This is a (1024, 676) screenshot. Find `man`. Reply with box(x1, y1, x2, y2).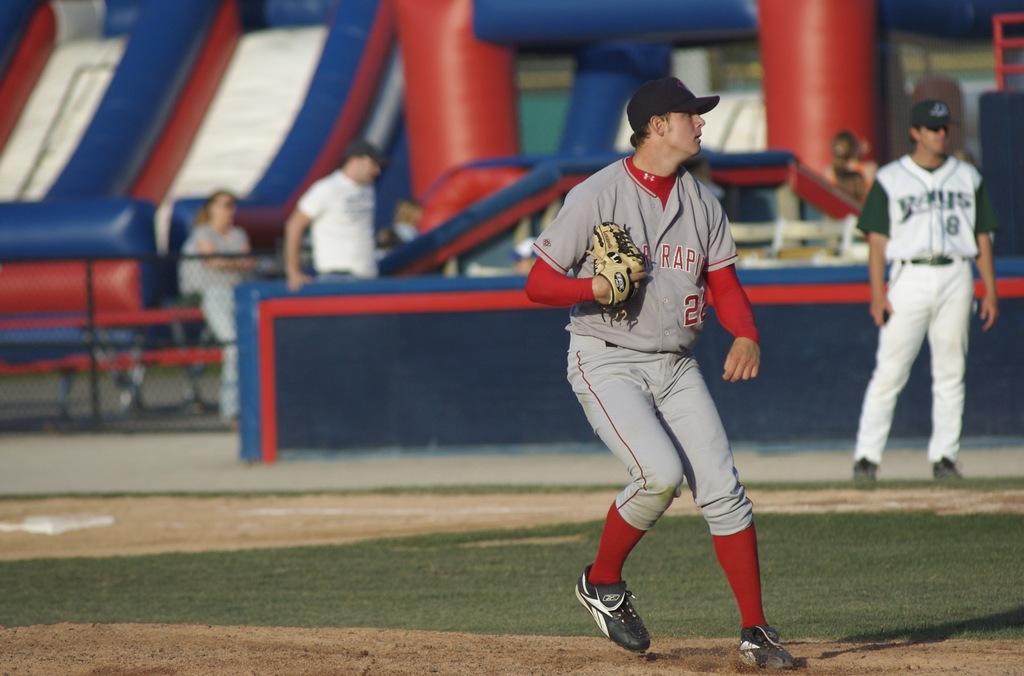
box(298, 136, 387, 284).
